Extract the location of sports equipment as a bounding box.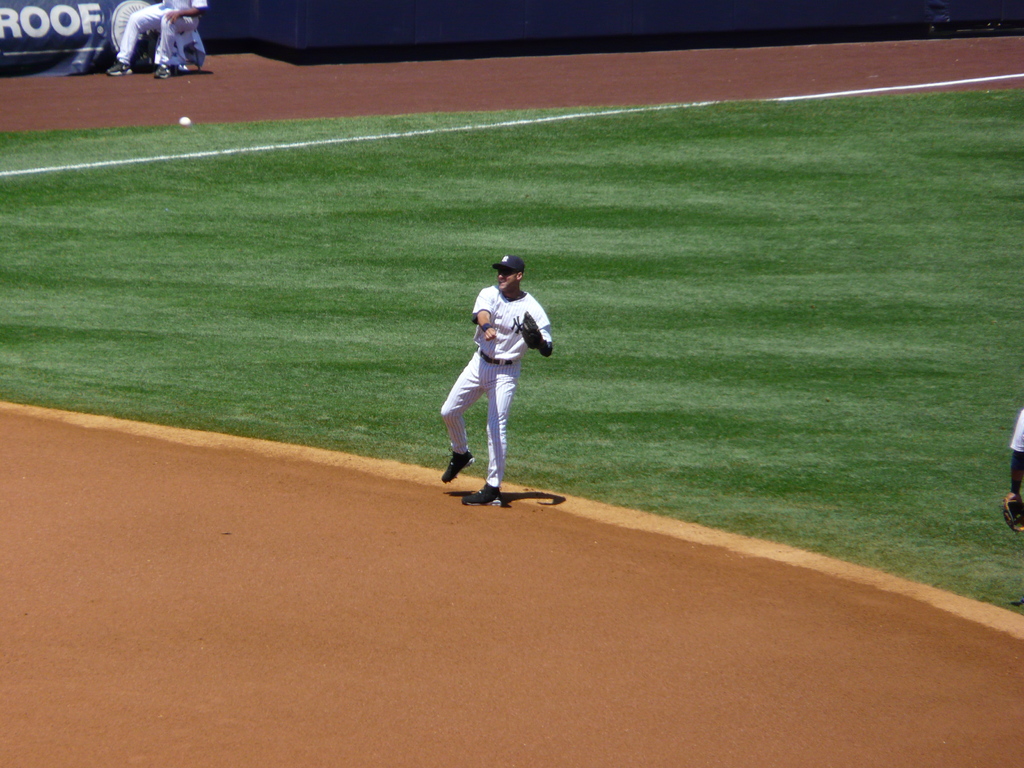
<box>152,64,176,80</box>.
